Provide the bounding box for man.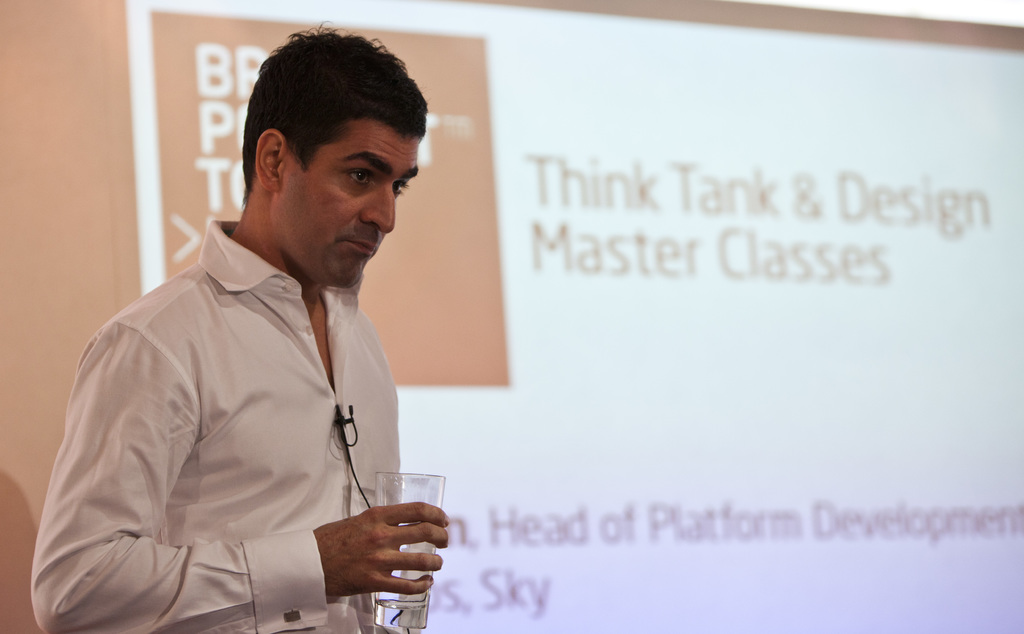
region(67, 60, 464, 626).
